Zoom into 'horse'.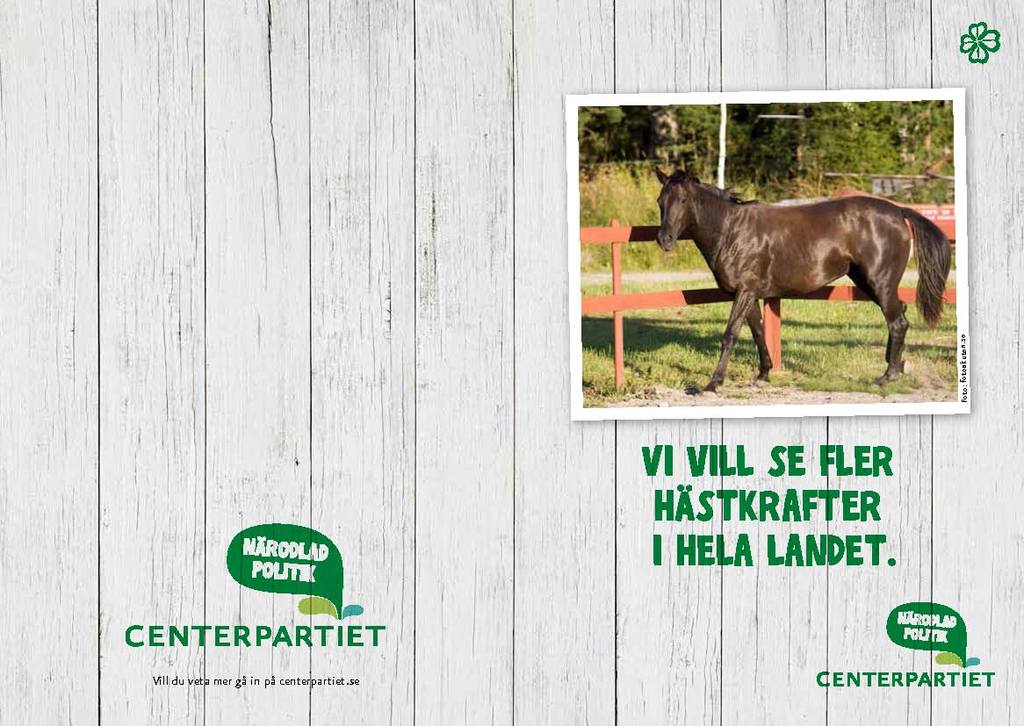
Zoom target: box=[654, 163, 952, 398].
